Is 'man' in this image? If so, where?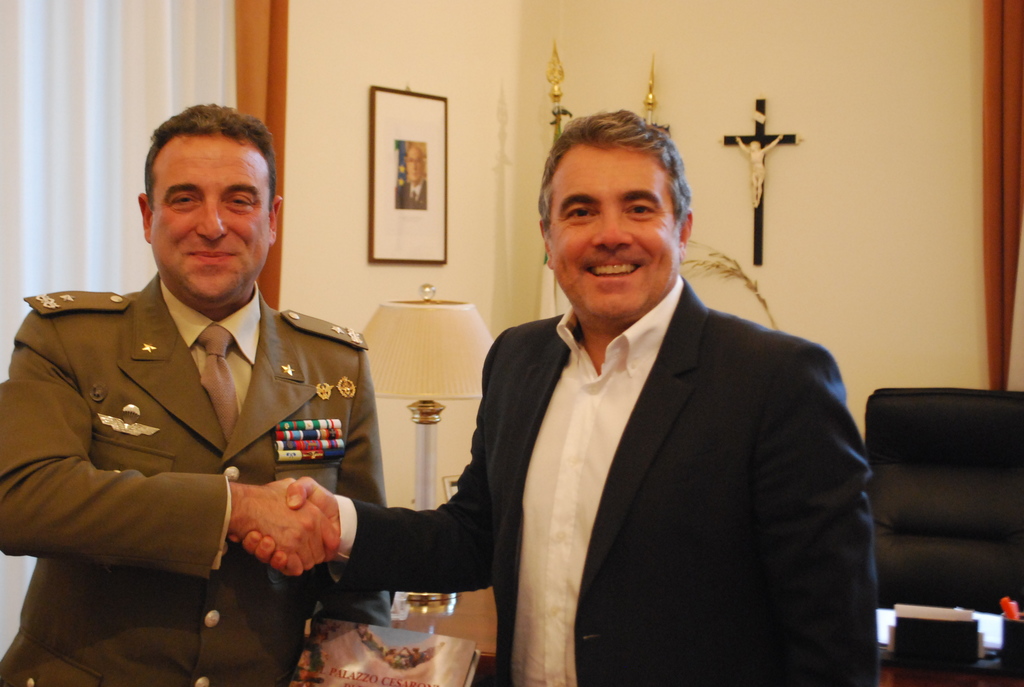
Yes, at (left=396, top=123, right=874, bottom=678).
